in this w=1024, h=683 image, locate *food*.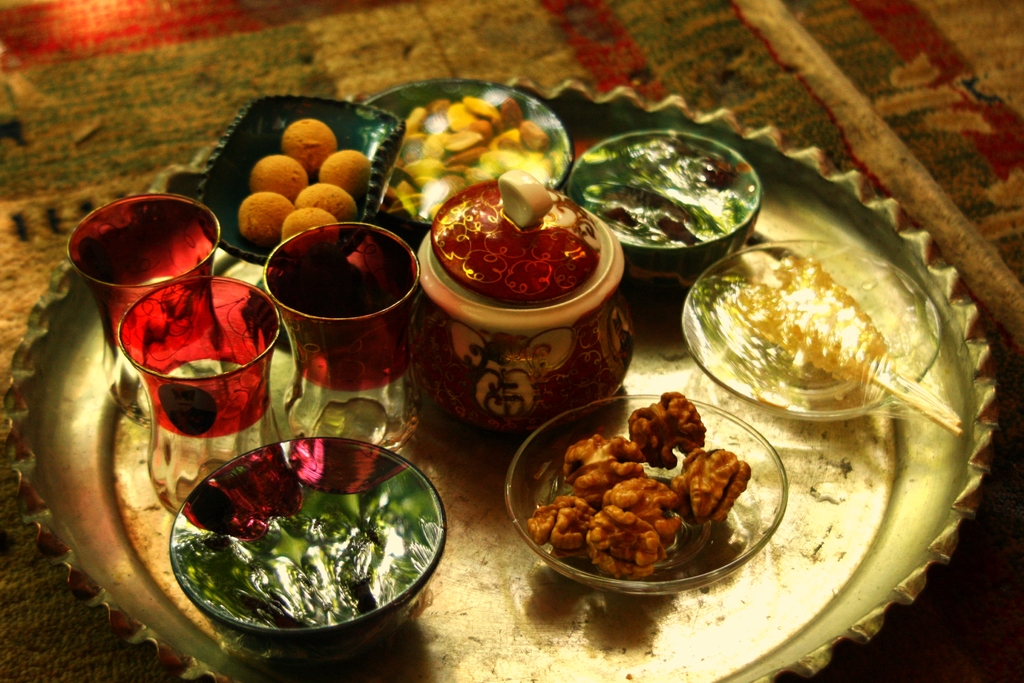
Bounding box: bbox(584, 509, 666, 583).
